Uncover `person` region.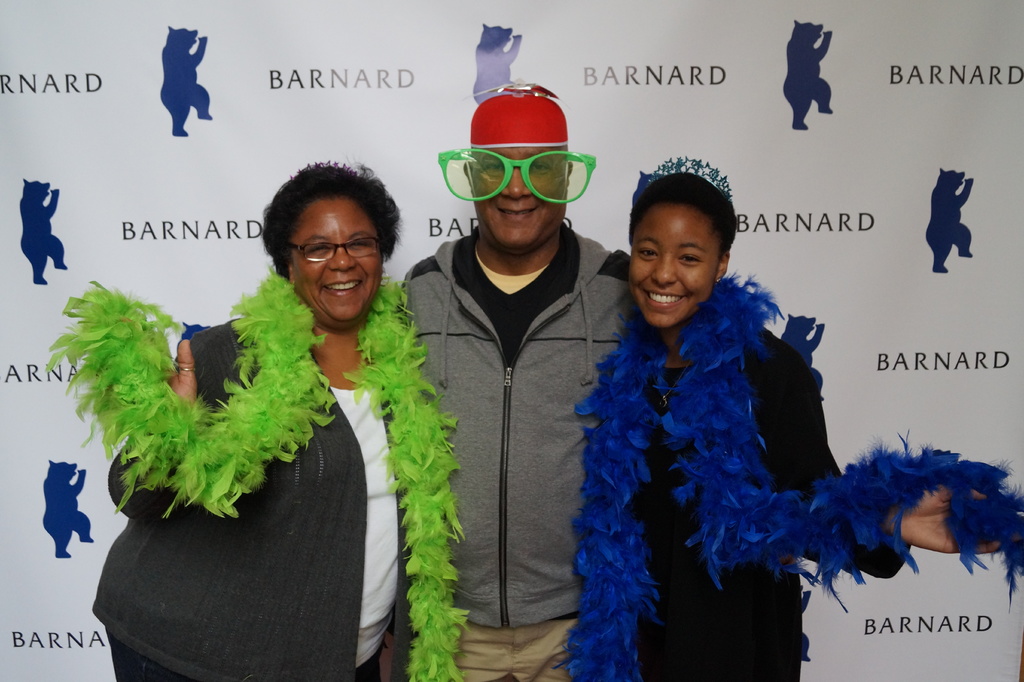
Uncovered: pyautogui.locateOnScreen(408, 52, 614, 676).
